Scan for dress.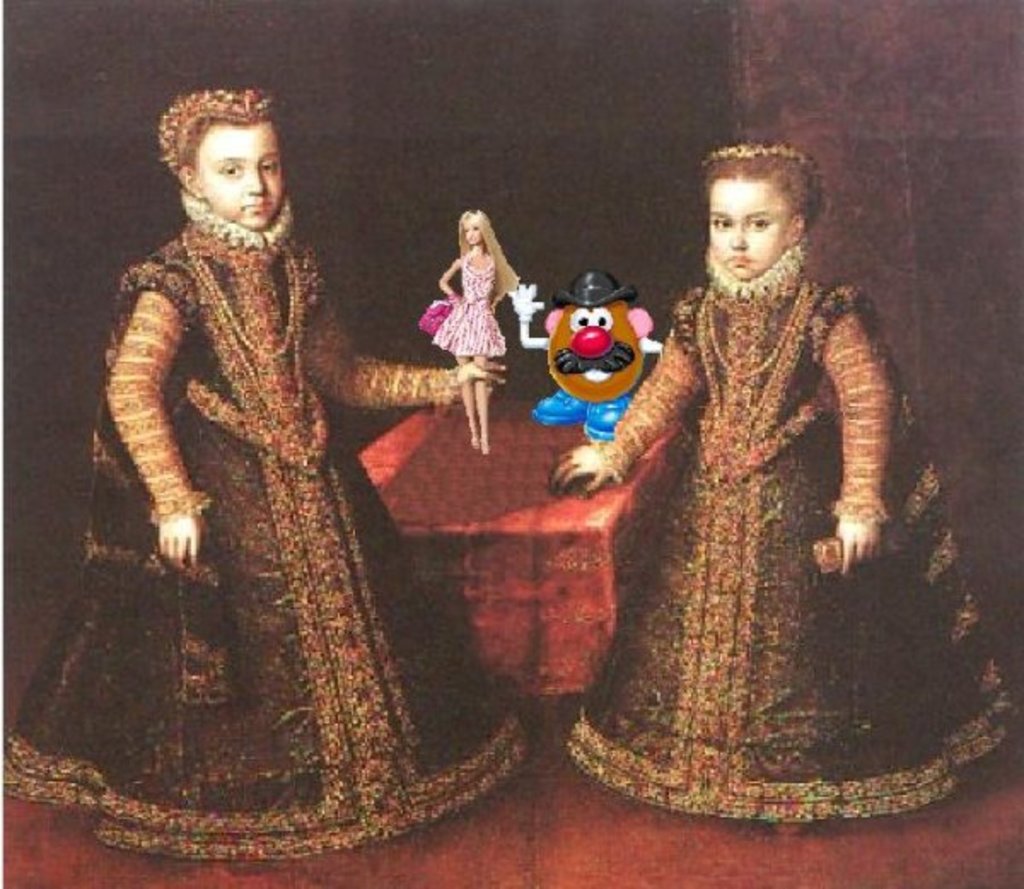
Scan result: left=570, top=234, right=1010, bottom=831.
